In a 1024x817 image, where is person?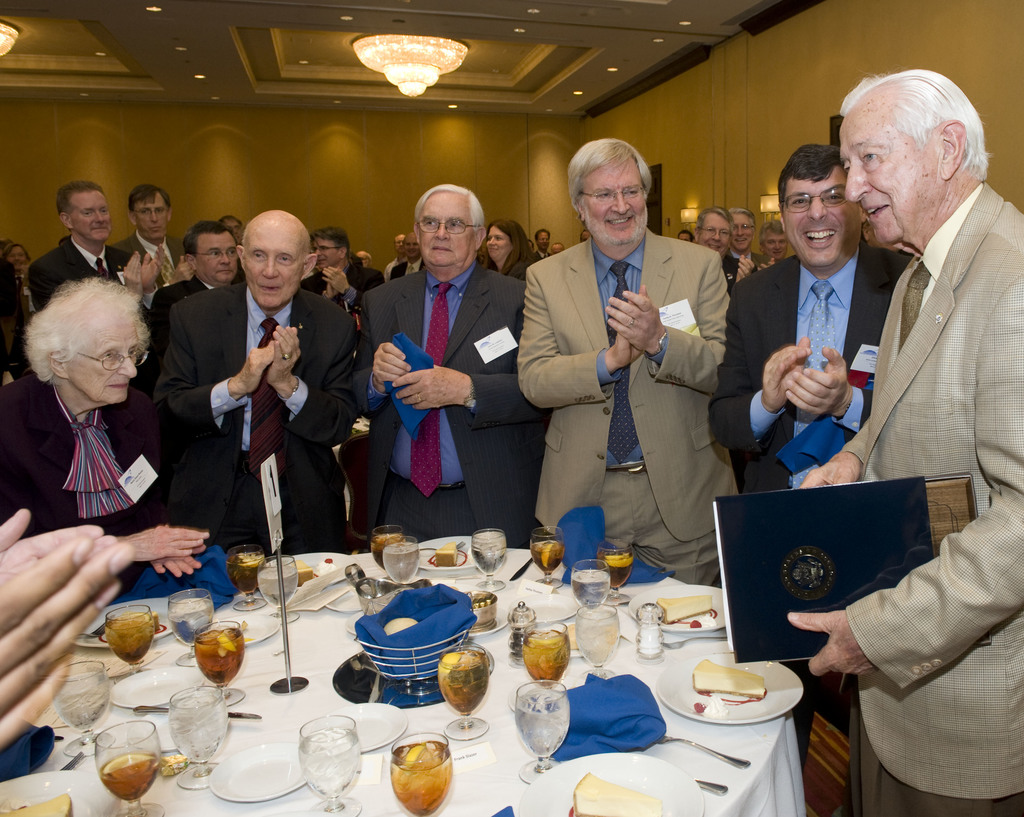
[9, 273, 224, 593].
